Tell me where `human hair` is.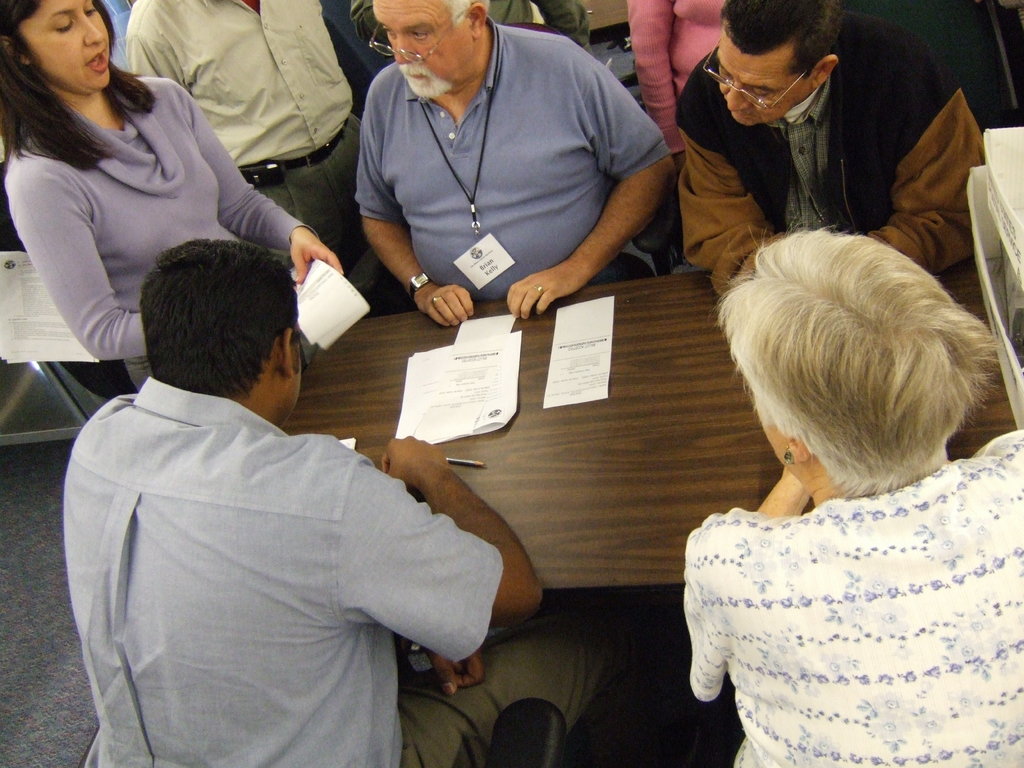
`human hair` is at (left=141, top=237, right=301, bottom=392).
